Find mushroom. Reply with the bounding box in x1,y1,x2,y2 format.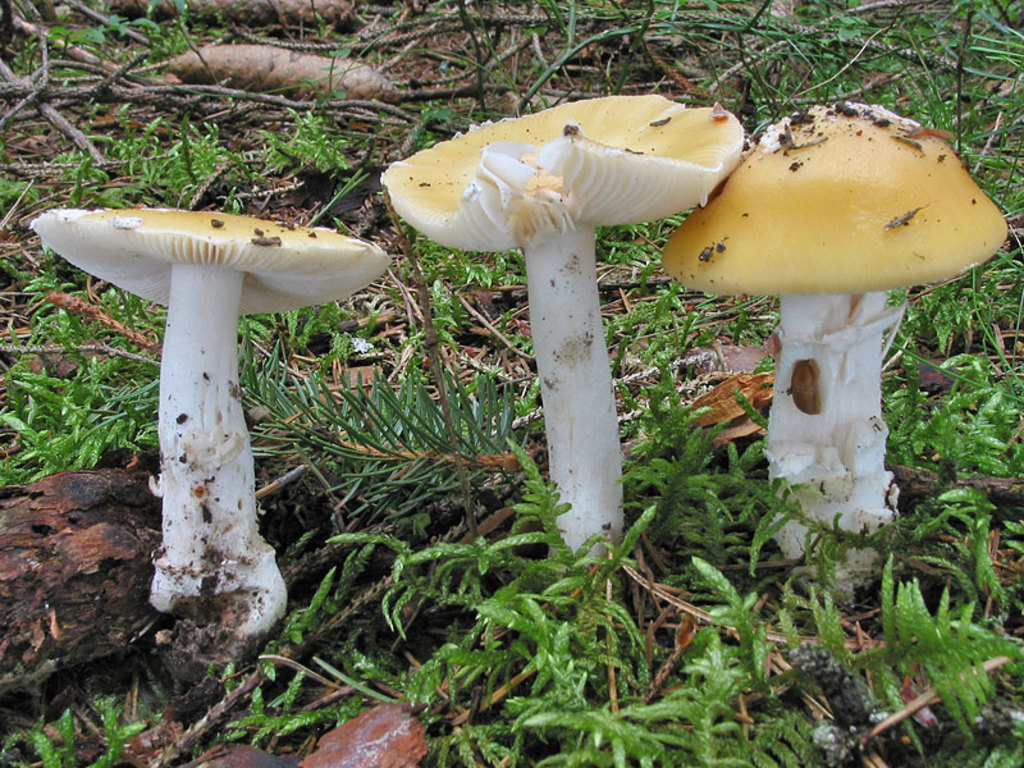
659,93,1012,588.
